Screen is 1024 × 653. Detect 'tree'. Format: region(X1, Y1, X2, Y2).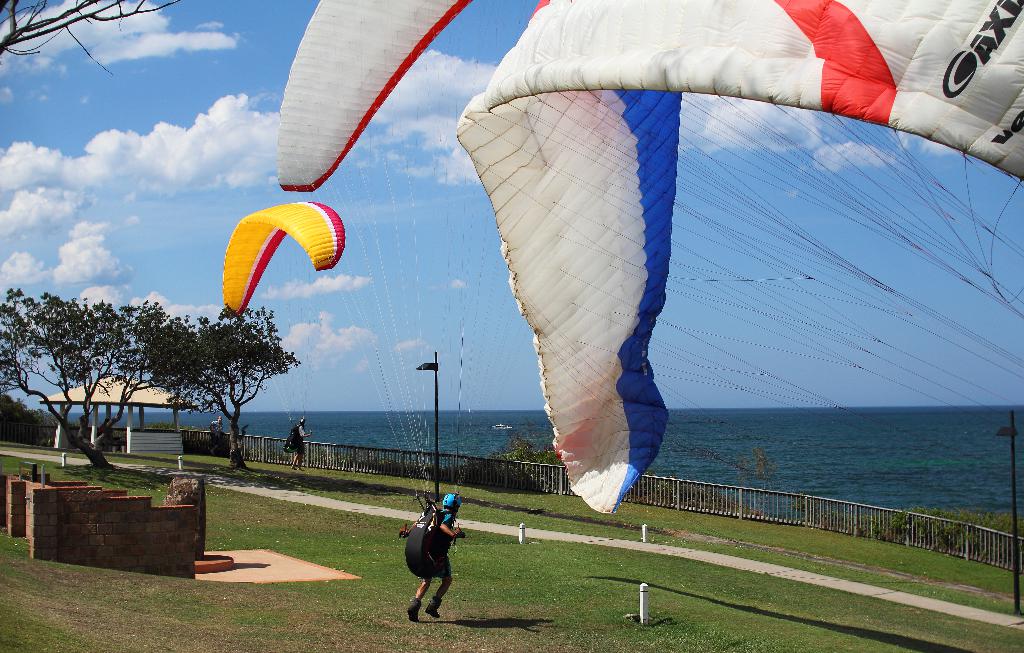
region(150, 299, 301, 465).
